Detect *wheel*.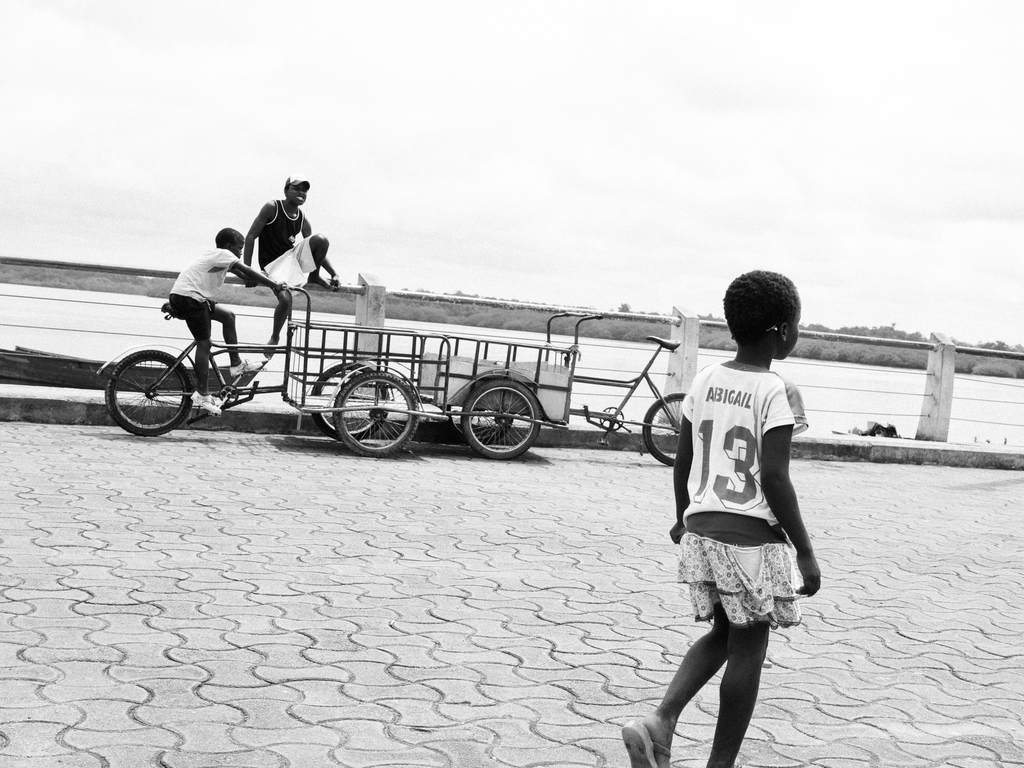
Detected at select_region(643, 393, 685, 466).
